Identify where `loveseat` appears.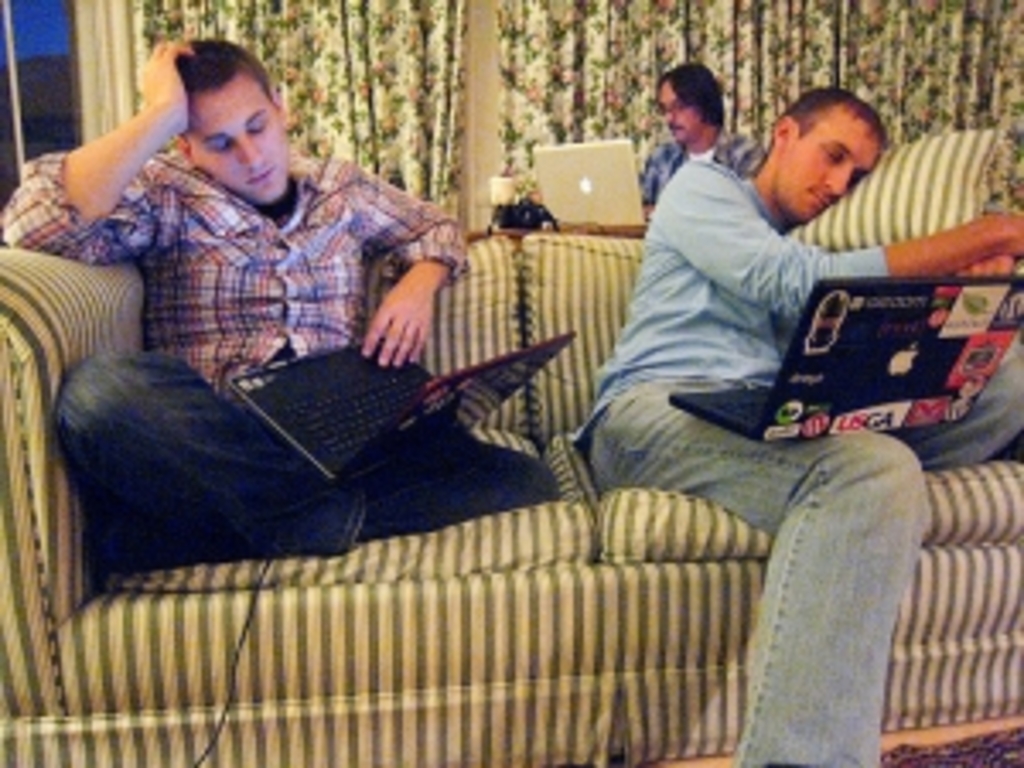
Appears at l=0, t=222, r=1021, b=765.
